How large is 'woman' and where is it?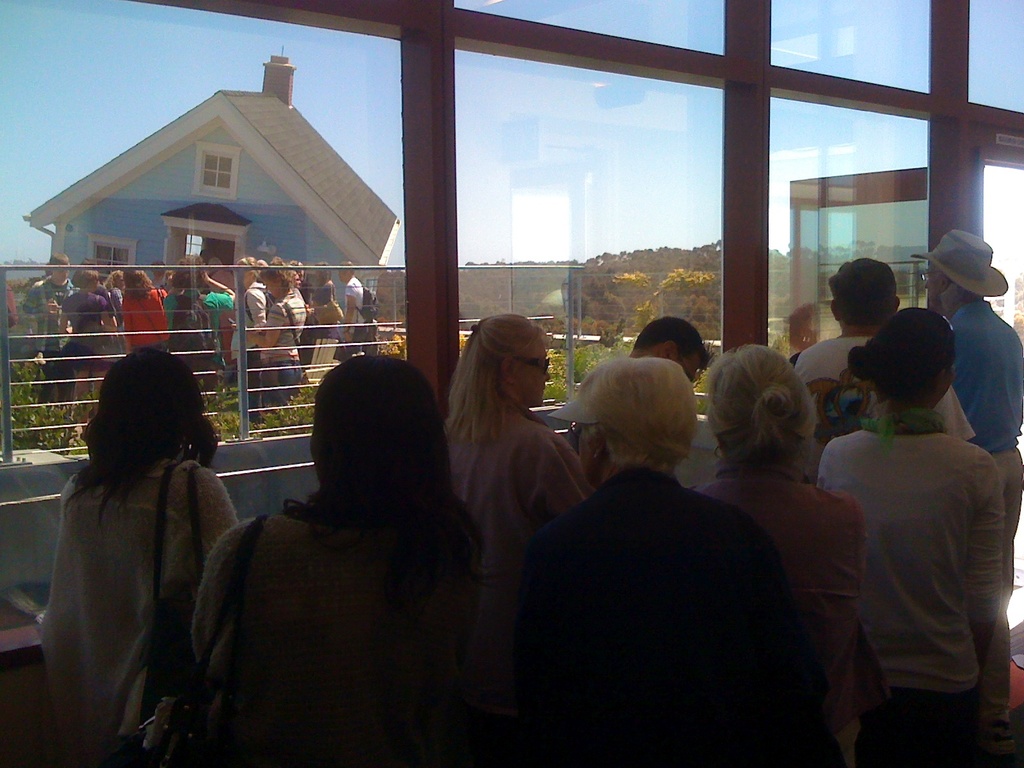
Bounding box: locate(515, 354, 844, 765).
